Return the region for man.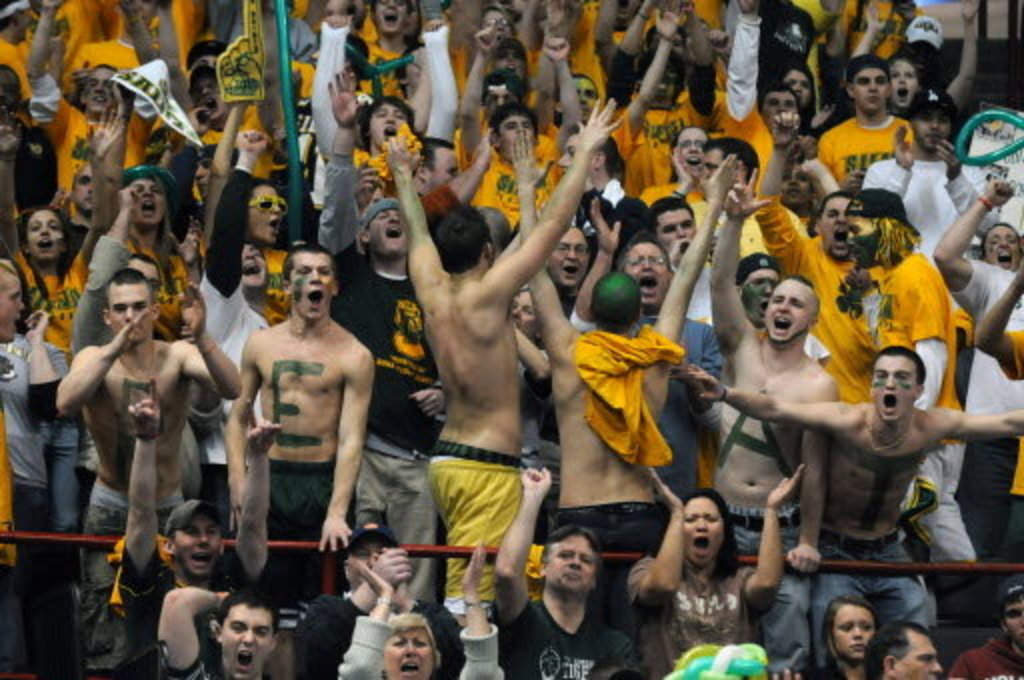
bbox=(80, 374, 250, 678).
